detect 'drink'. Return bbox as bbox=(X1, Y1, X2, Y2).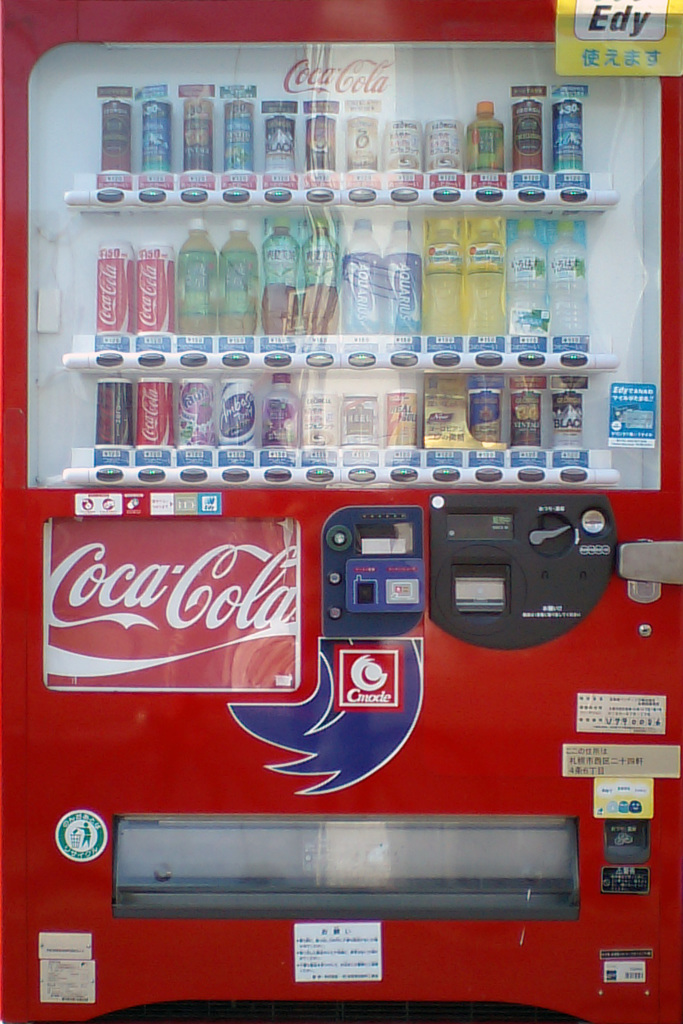
bbox=(215, 220, 256, 337).
